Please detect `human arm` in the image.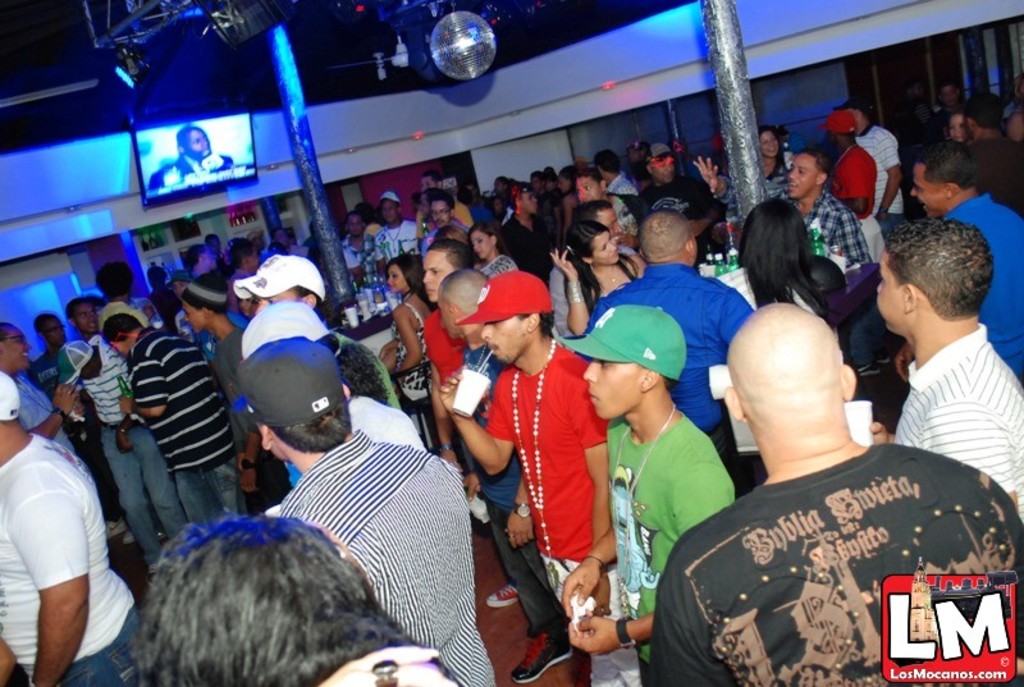
x1=876, y1=127, x2=902, y2=219.
